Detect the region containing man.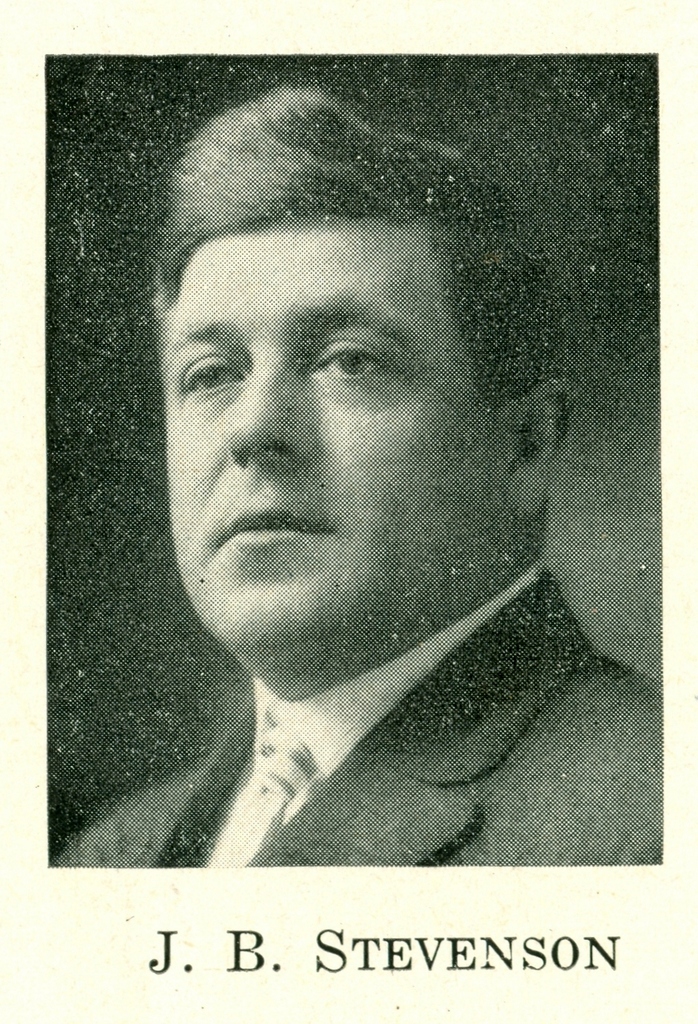
[9, 128, 667, 863].
